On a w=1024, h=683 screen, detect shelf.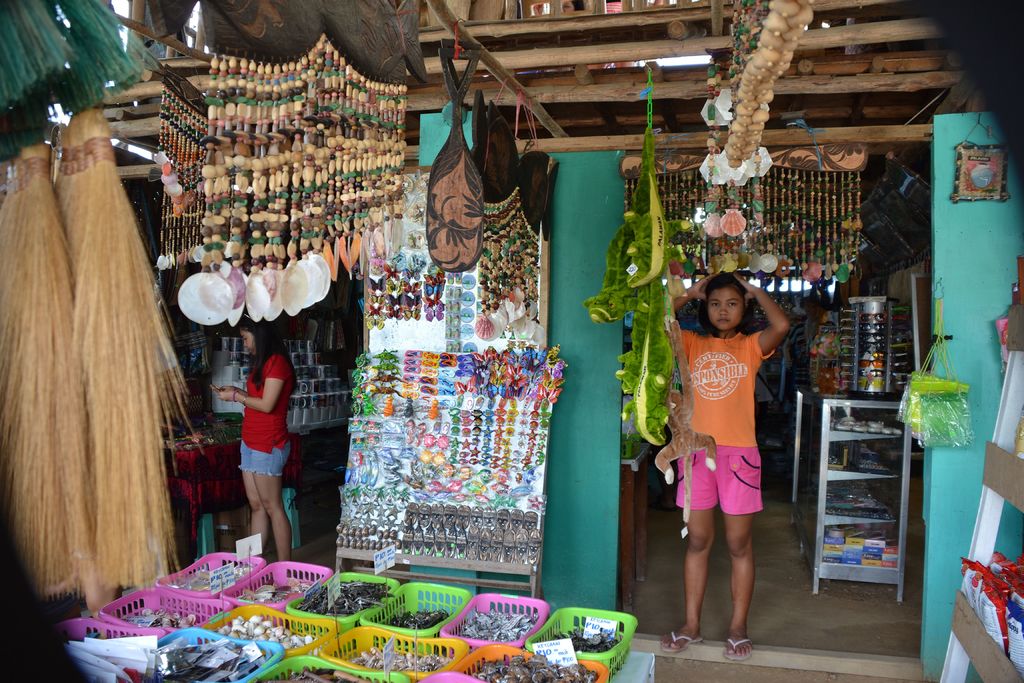
x1=781, y1=365, x2=928, y2=595.
